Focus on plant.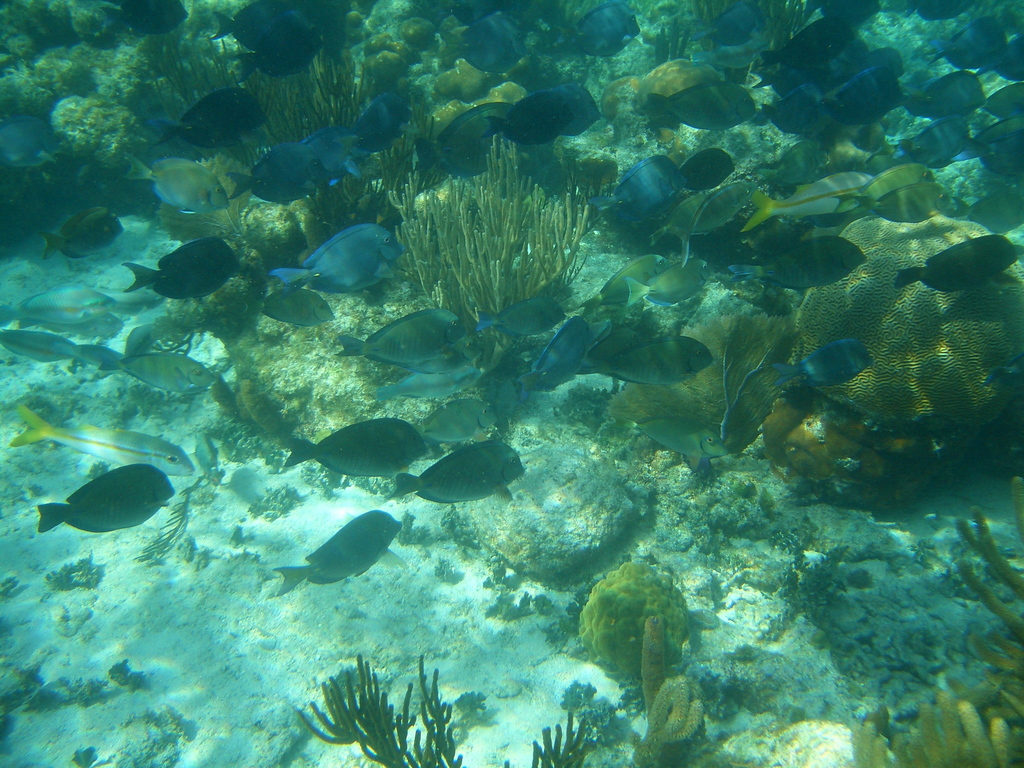
Focused at BBox(107, 657, 154, 692).
